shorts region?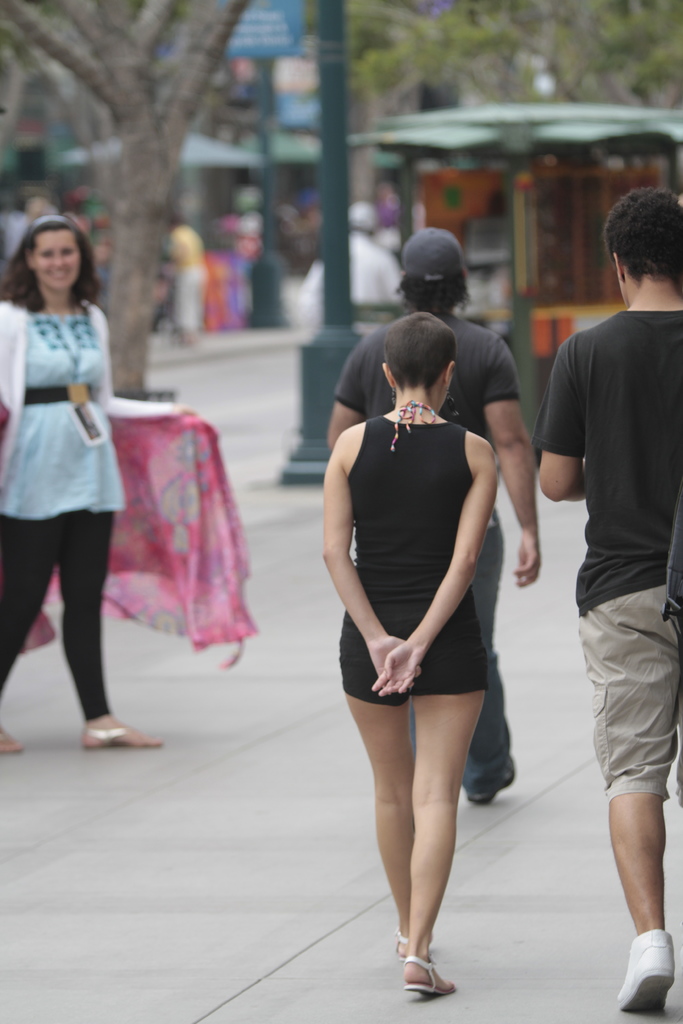
rect(580, 585, 682, 803)
